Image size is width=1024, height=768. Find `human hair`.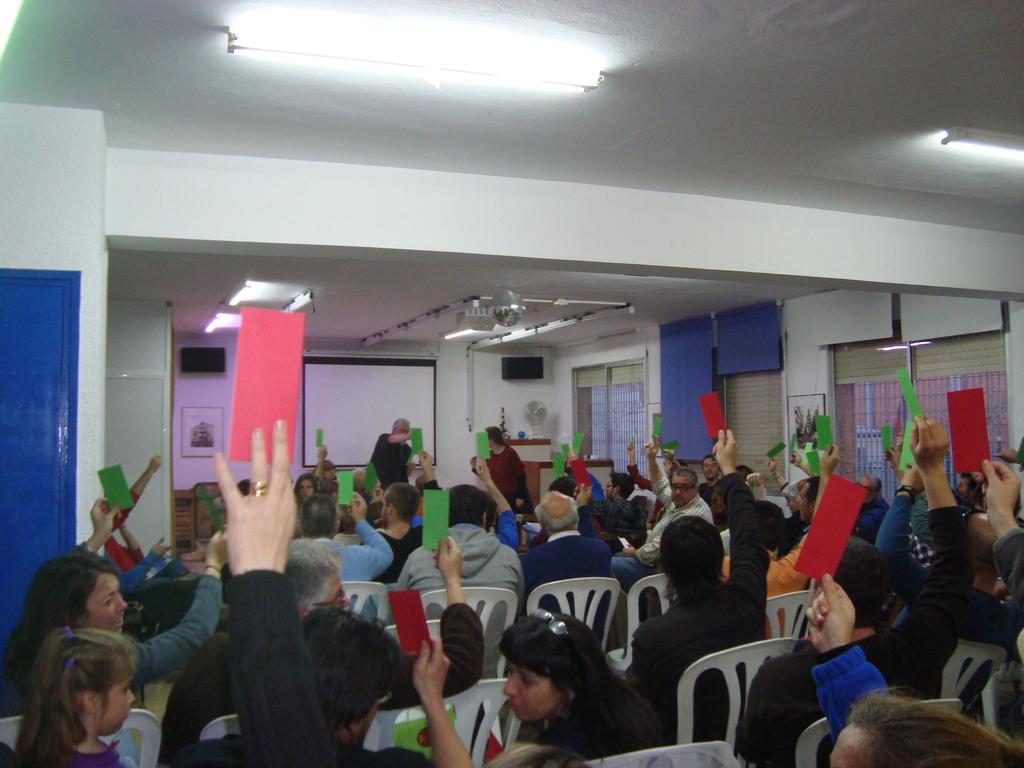
box(811, 534, 895, 627).
